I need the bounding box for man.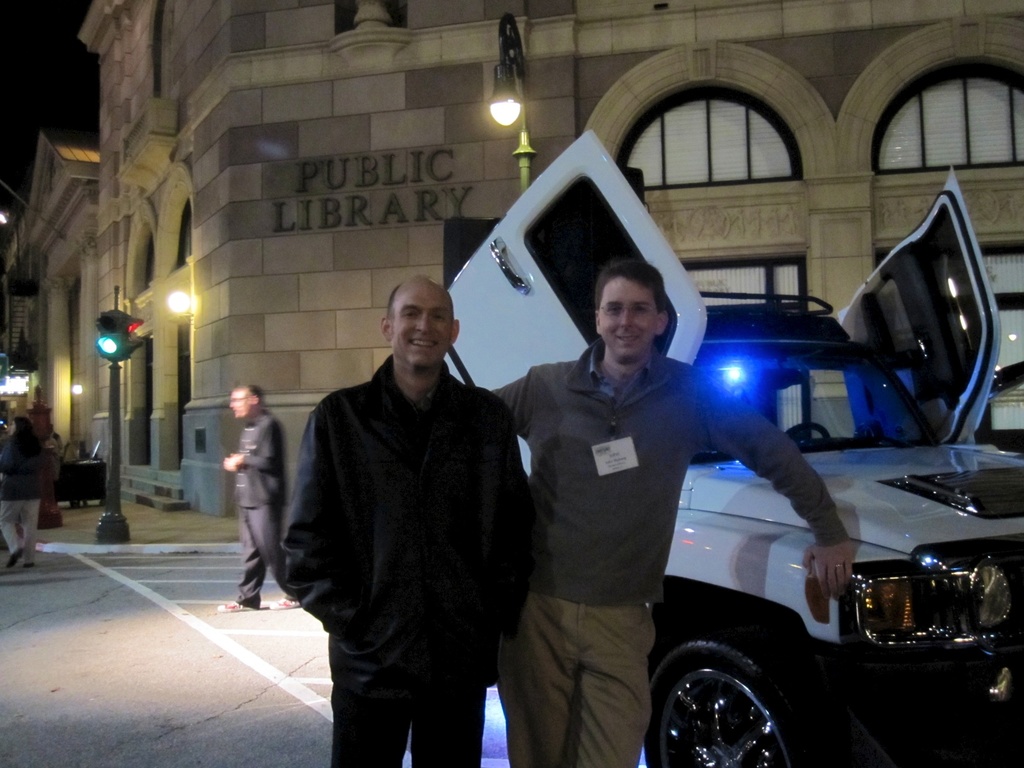
Here it is: {"x1": 211, "y1": 385, "x2": 301, "y2": 610}.
